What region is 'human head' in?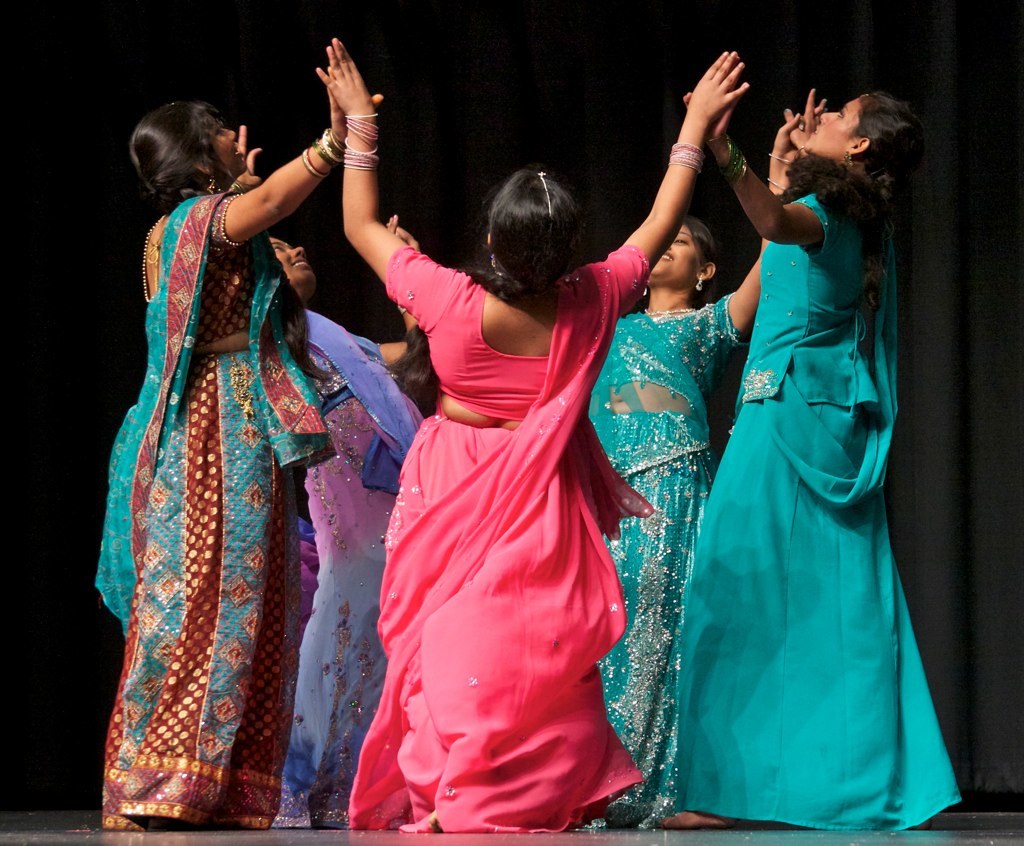
(800,92,928,176).
